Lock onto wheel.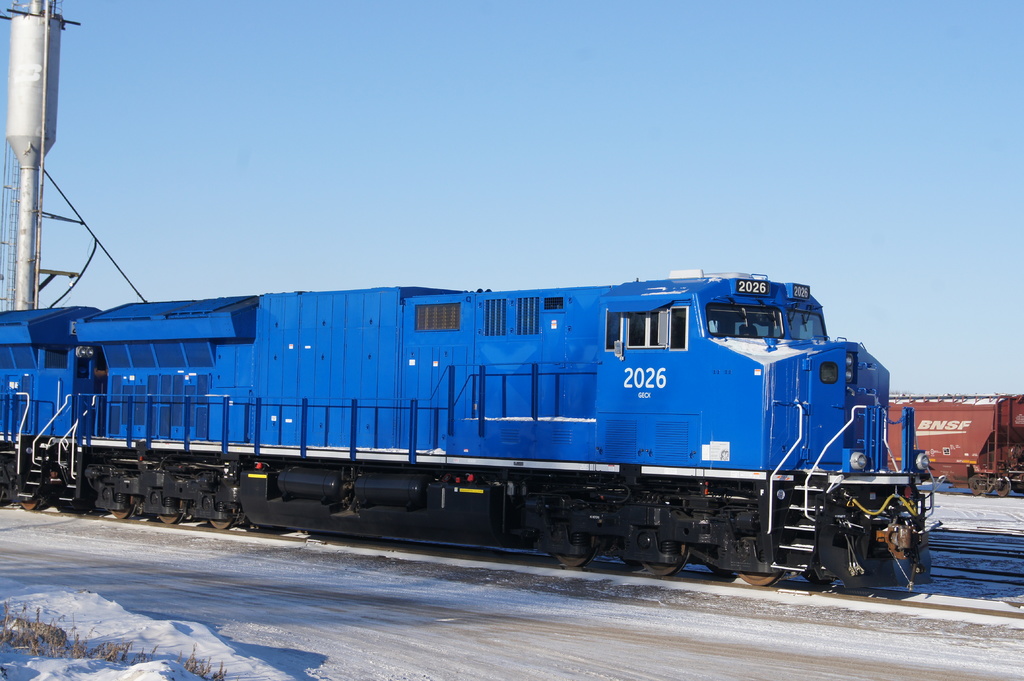
Locked: select_region(646, 541, 688, 577).
